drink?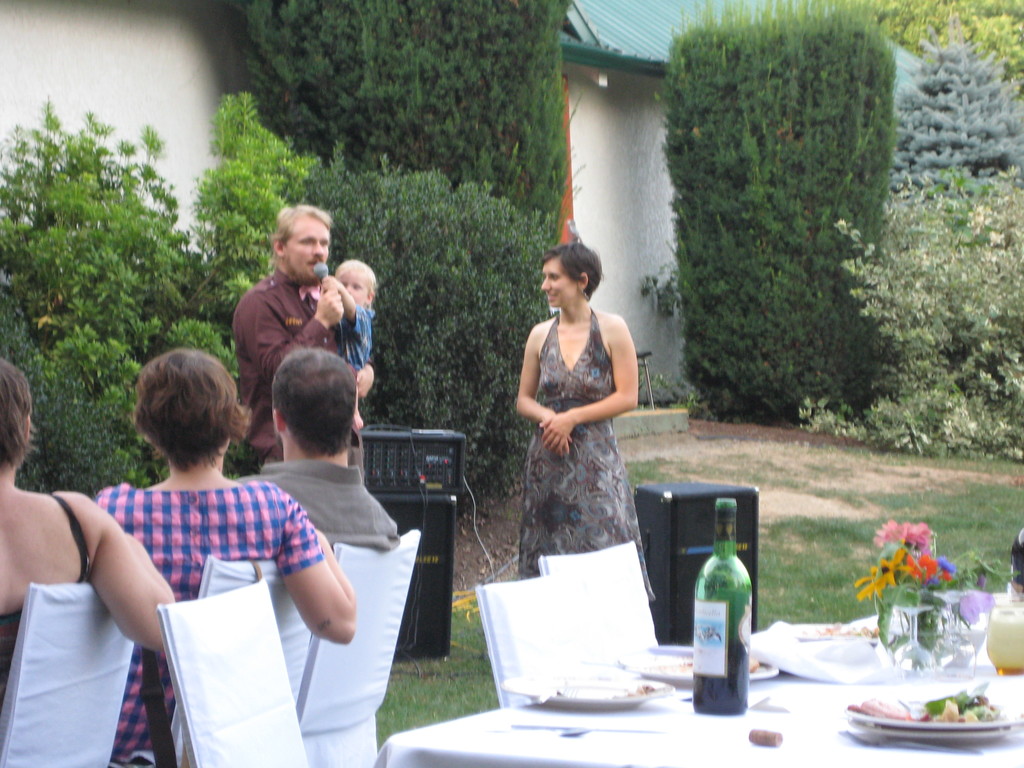
BBox(694, 643, 750, 719)
